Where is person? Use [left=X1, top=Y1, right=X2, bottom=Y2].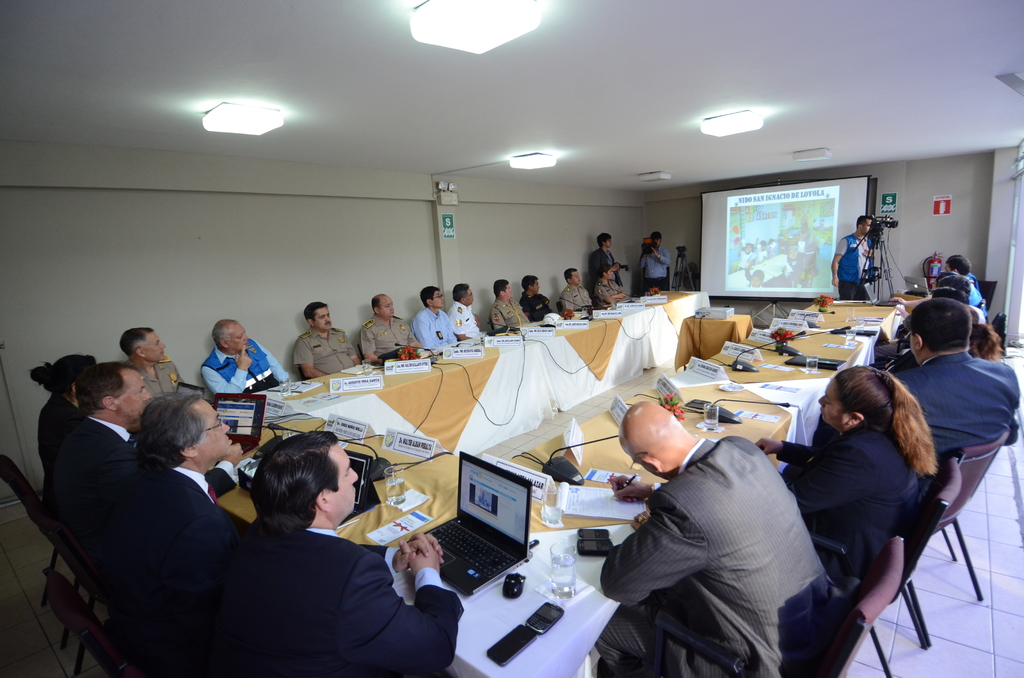
[left=598, top=401, right=849, bottom=677].
